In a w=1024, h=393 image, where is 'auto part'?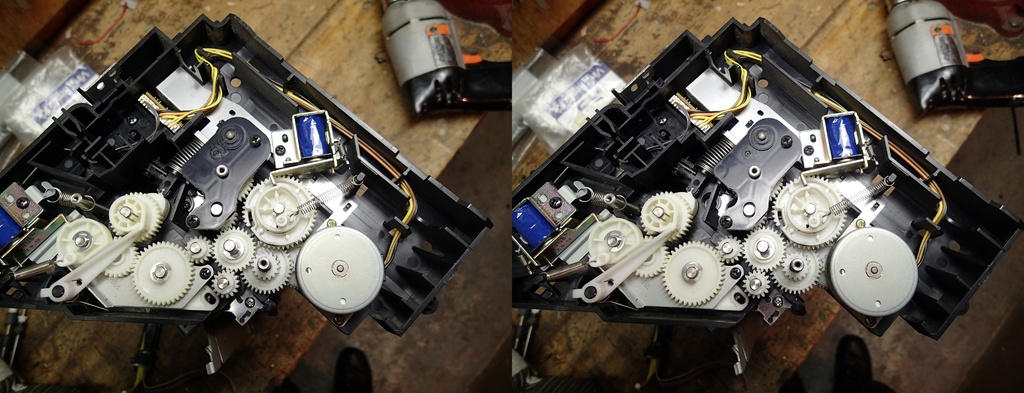
513:18:1023:392.
